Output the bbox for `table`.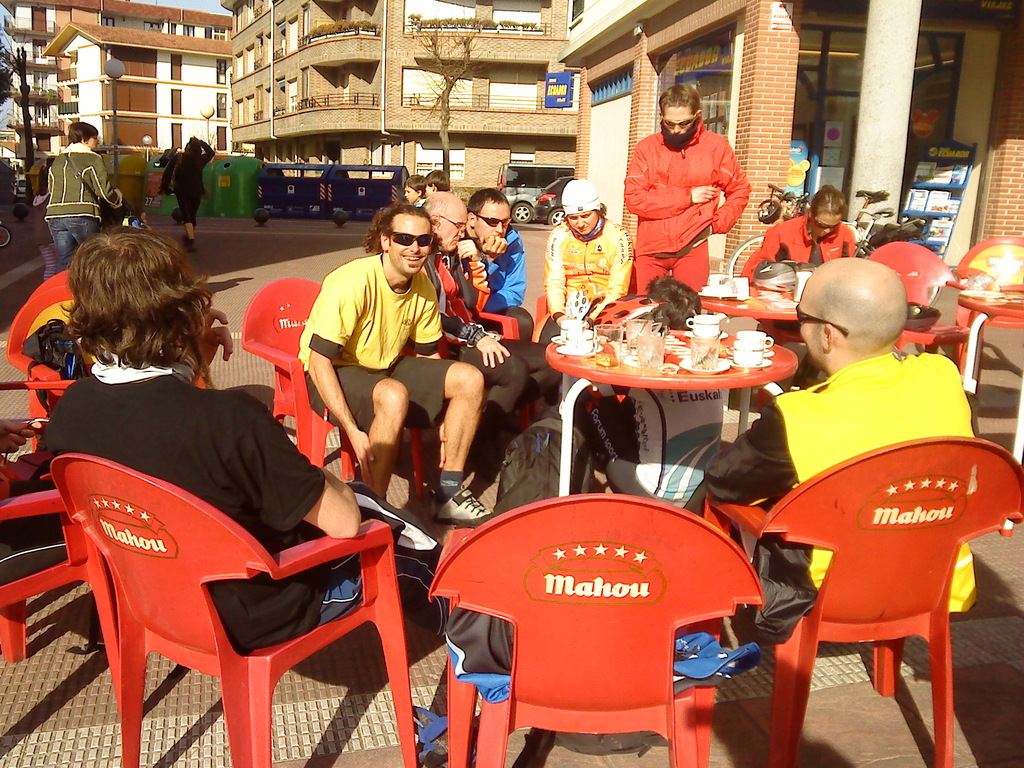
{"left": 547, "top": 313, "right": 759, "bottom": 495}.
